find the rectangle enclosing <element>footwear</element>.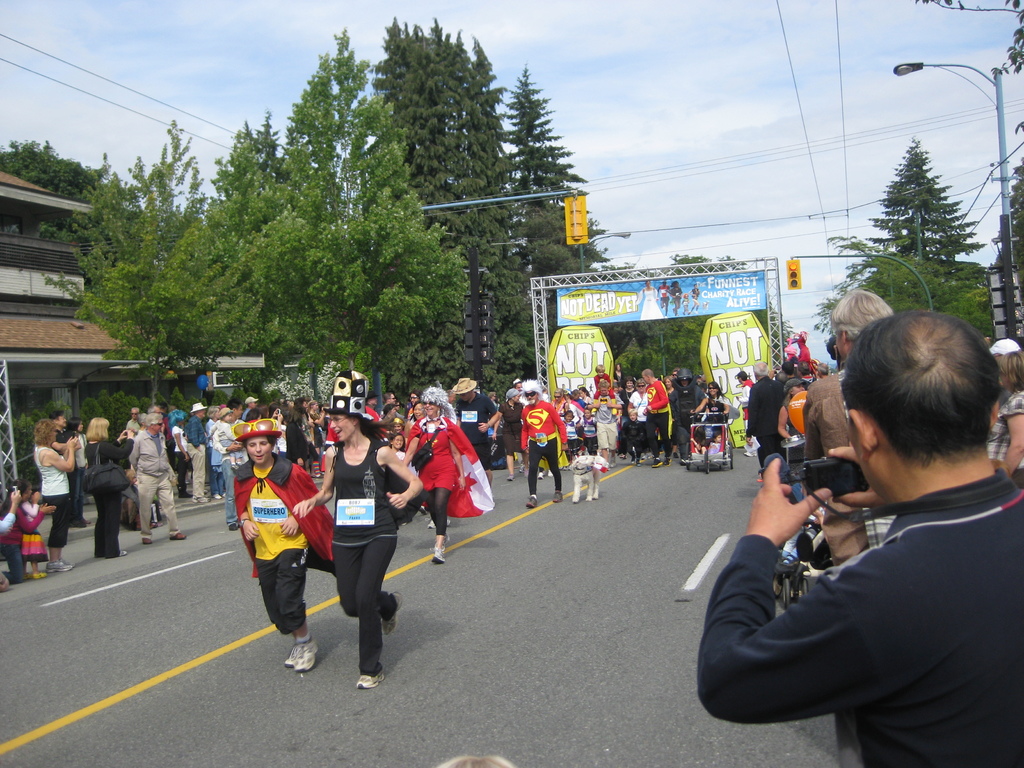
pyautogui.locateOnScreen(428, 545, 448, 563).
